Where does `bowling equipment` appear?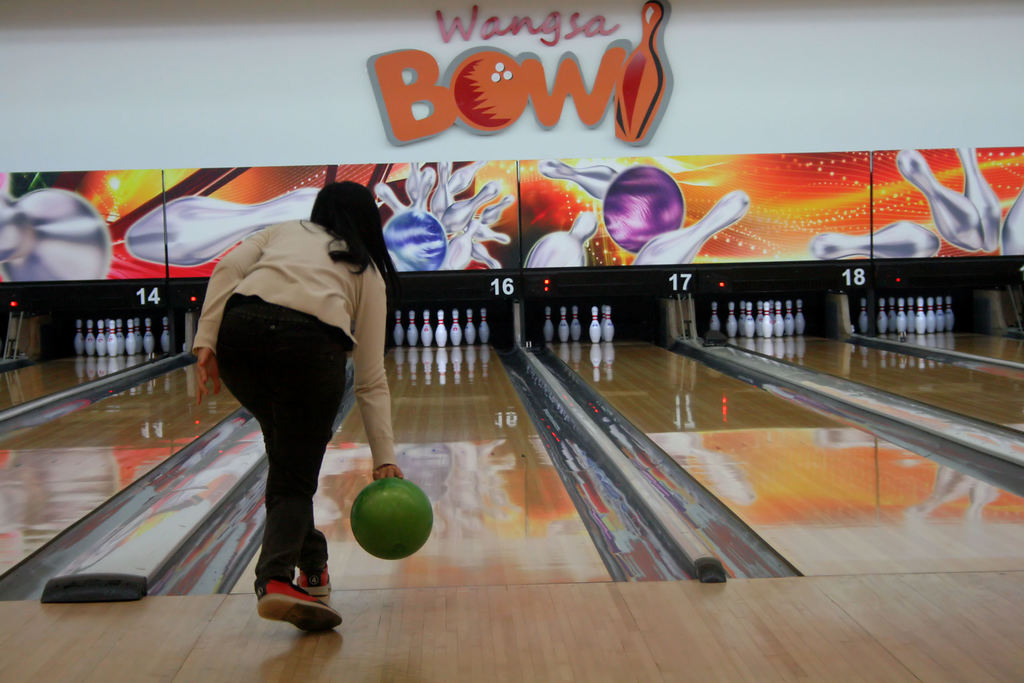
Appears at {"x1": 570, "y1": 308, "x2": 584, "y2": 344}.
